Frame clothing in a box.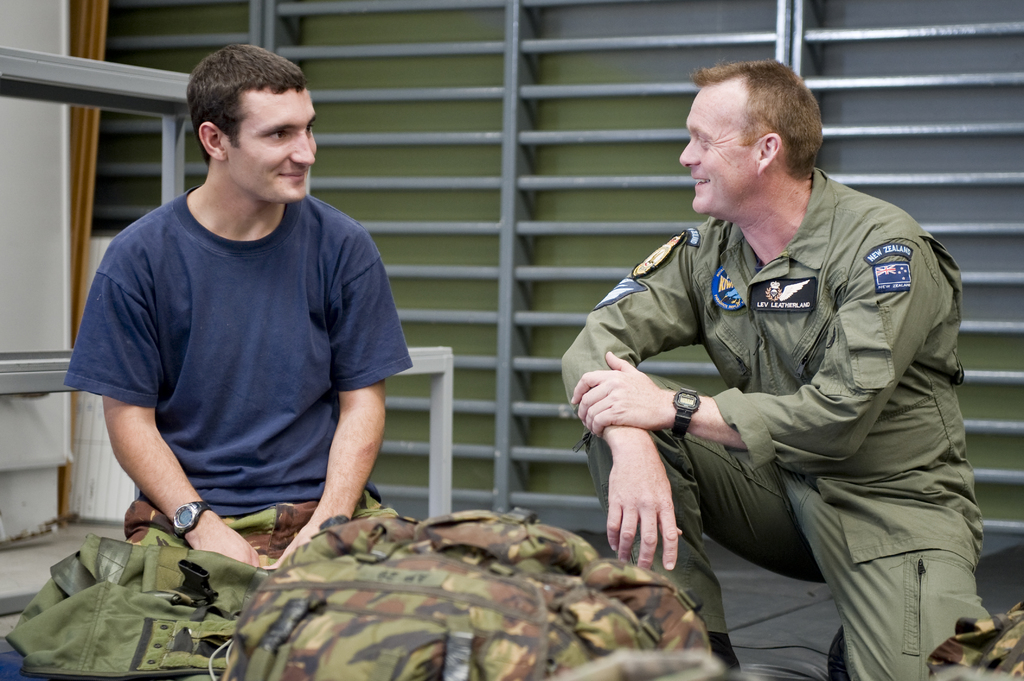
559:164:991:680.
